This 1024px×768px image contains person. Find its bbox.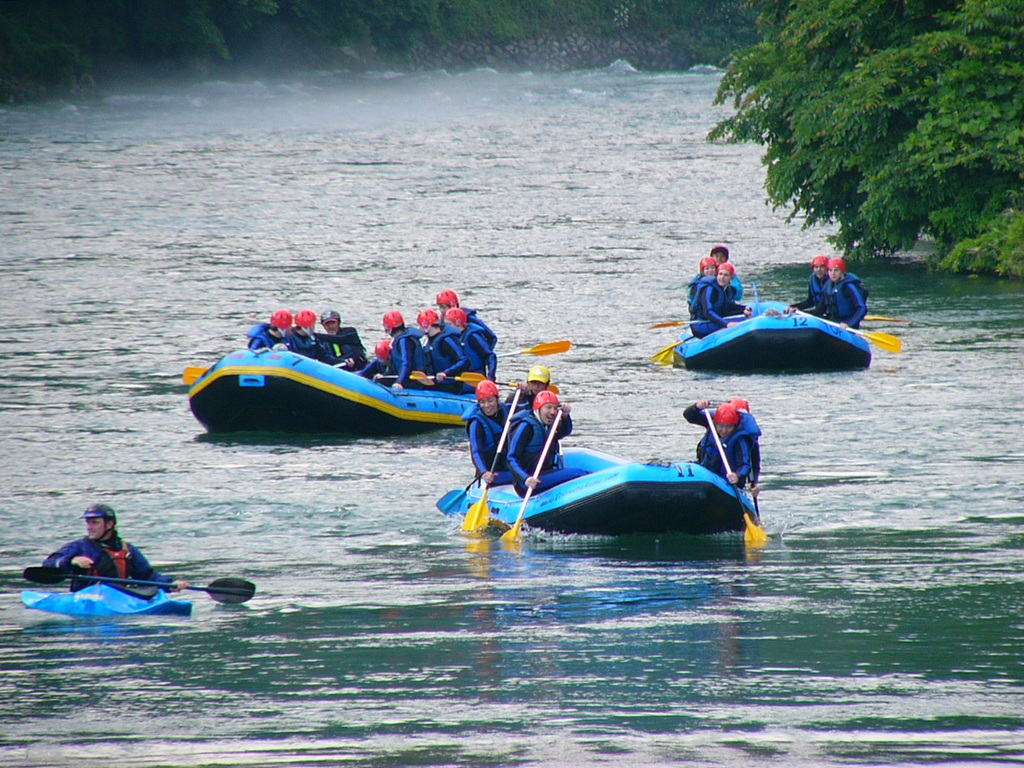
[x1=712, y1=246, x2=731, y2=262].
